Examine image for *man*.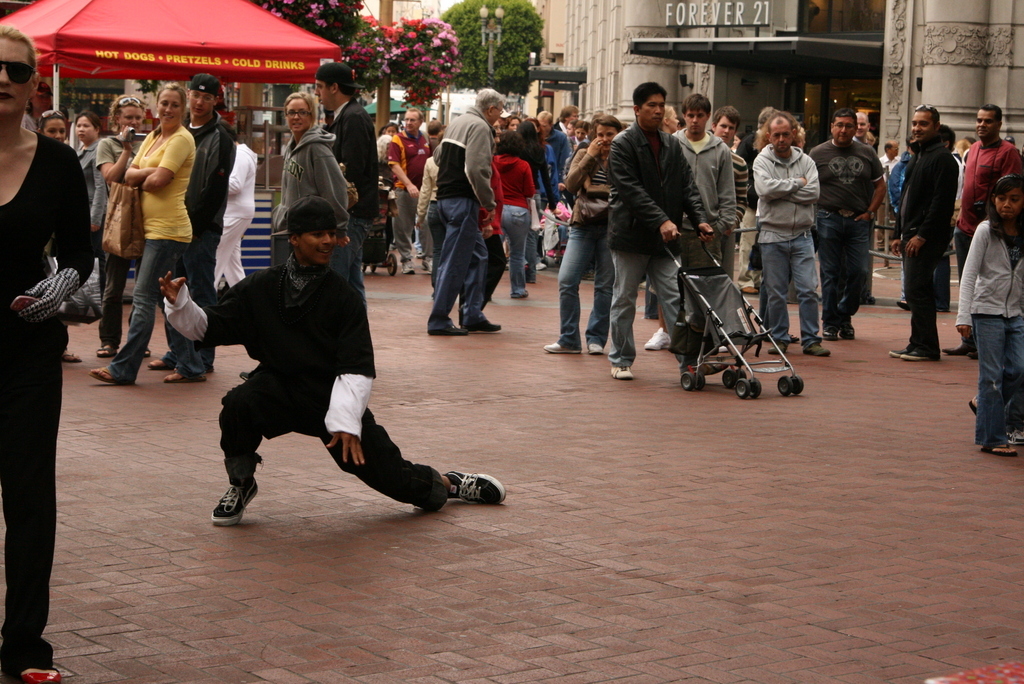
Examination result: 737 109 765 281.
